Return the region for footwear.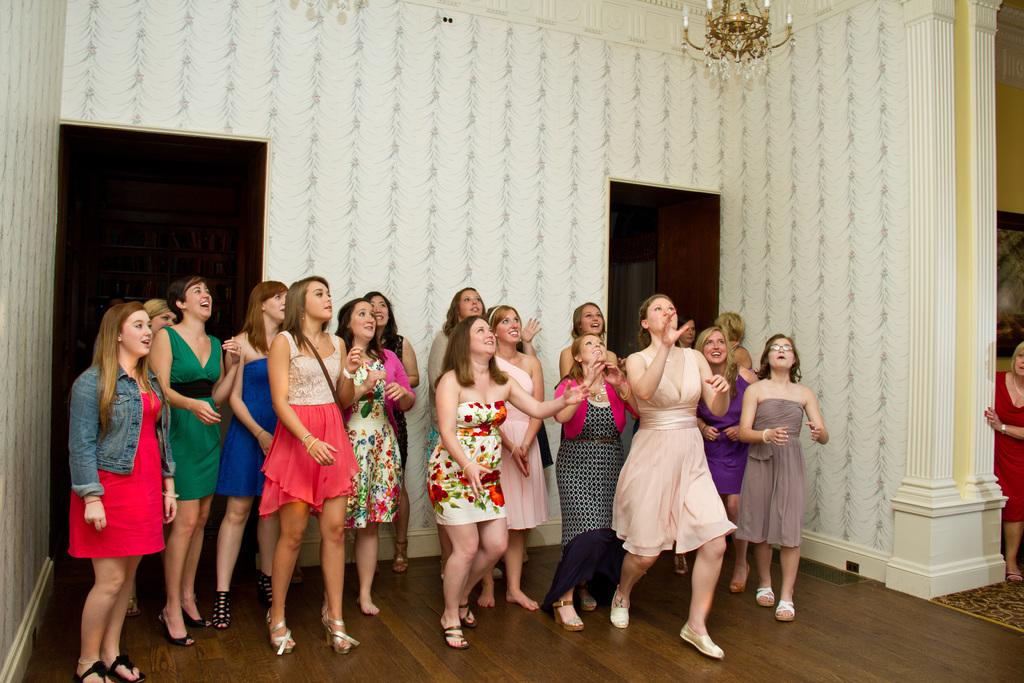
(393, 541, 408, 573).
